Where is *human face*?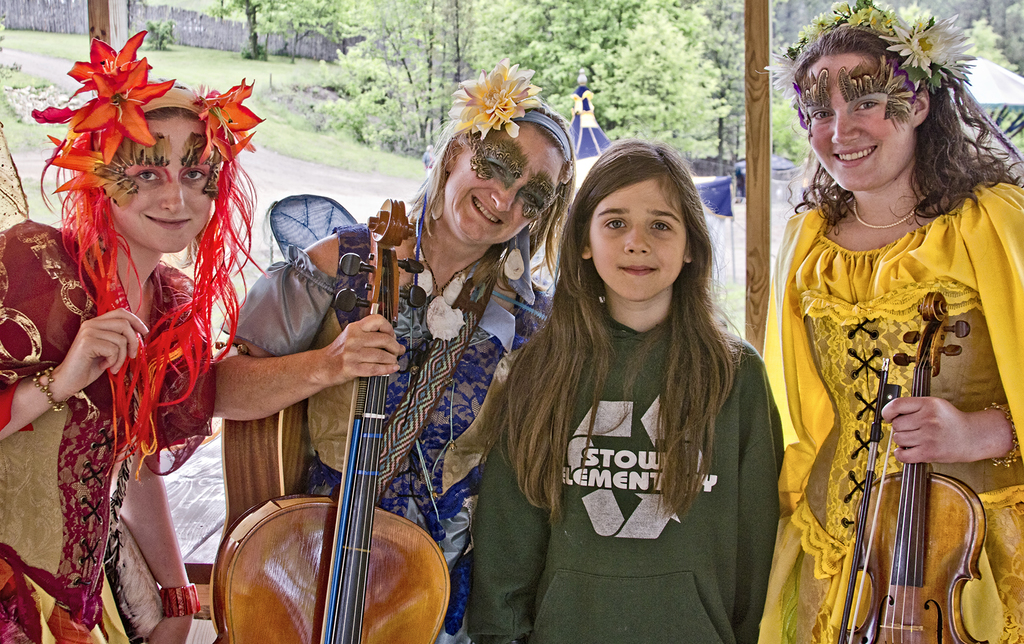
(left=446, top=132, right=572, bottom=233).
